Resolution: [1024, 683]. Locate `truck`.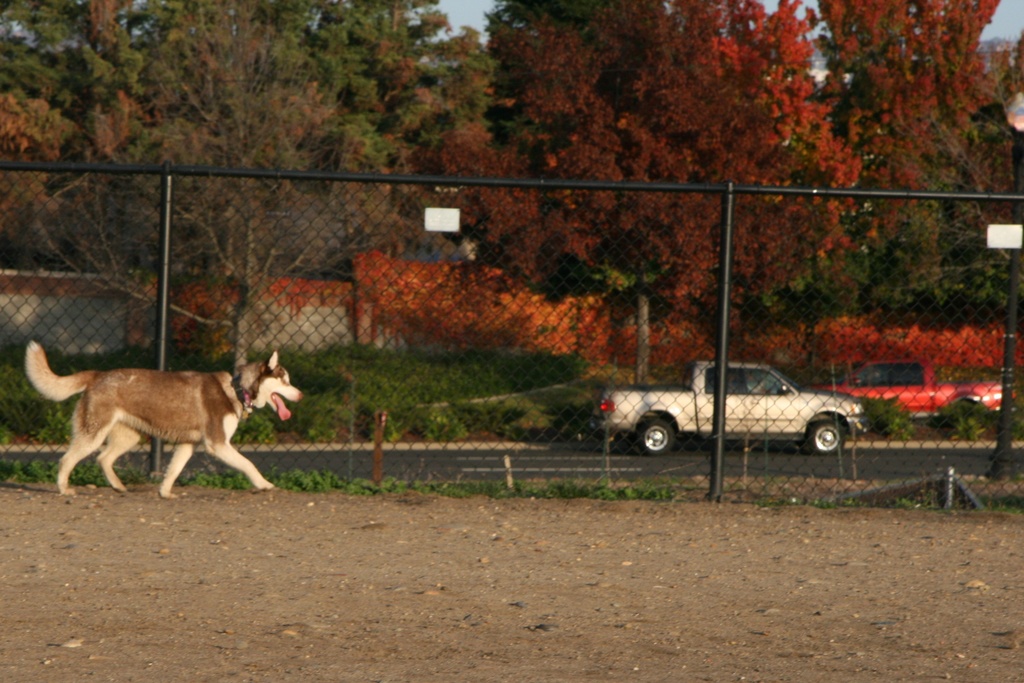
BBox(606, 351, 853, 475).
